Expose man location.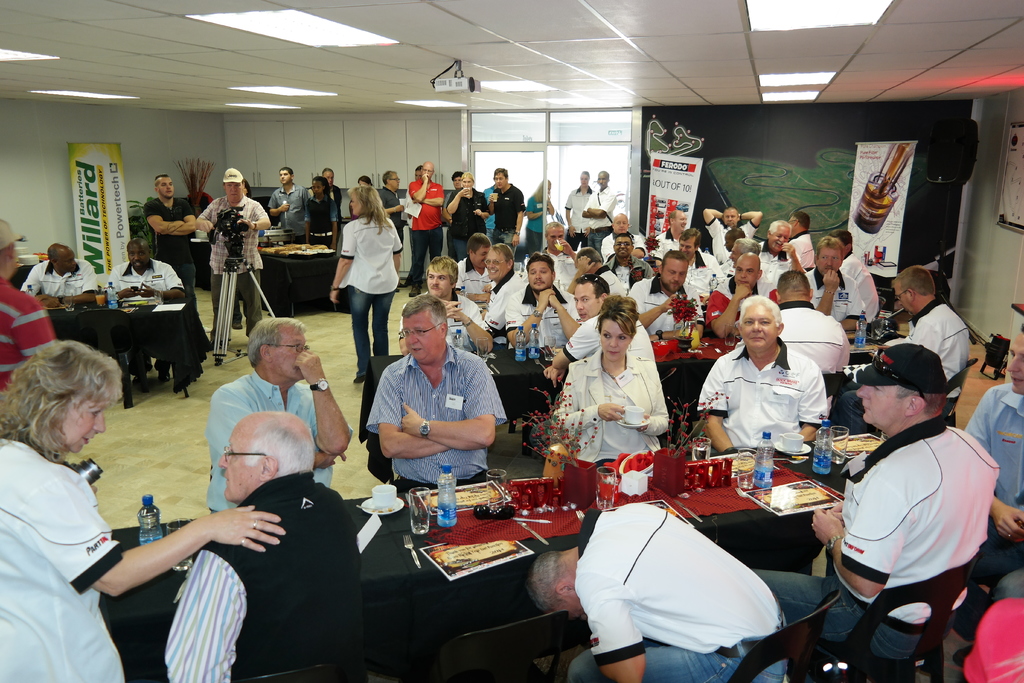
Exposed at 676,228,728,322.
